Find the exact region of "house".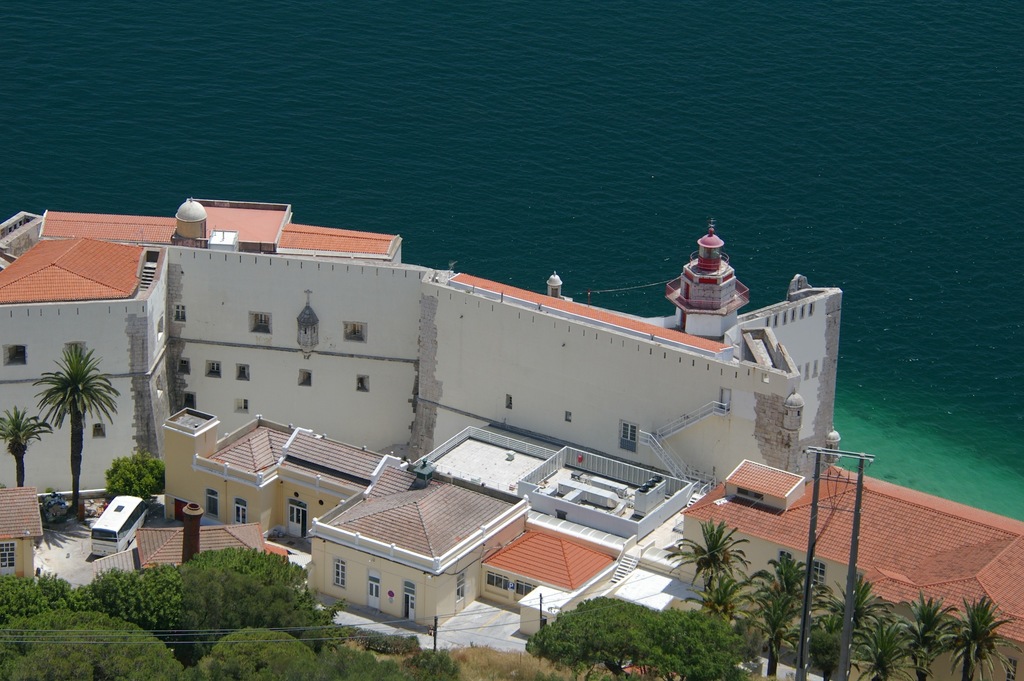
Exact region: box=[0, 485, 44, 582].
